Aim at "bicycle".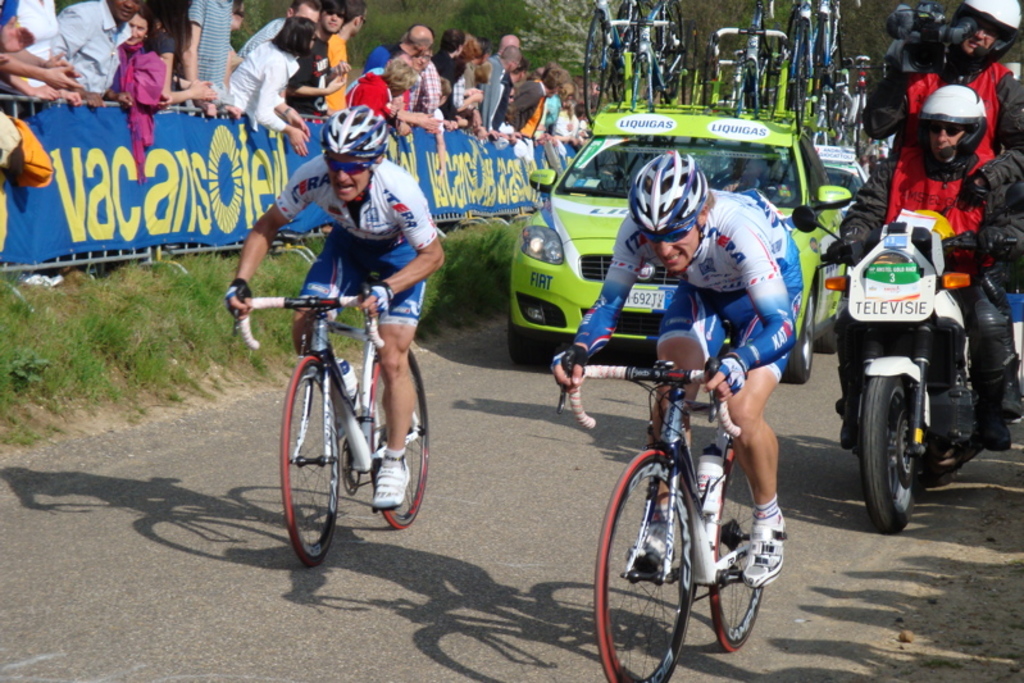
Aimed at {"left": 582, "top": 327, "right": 796, "bottom": 671}.
